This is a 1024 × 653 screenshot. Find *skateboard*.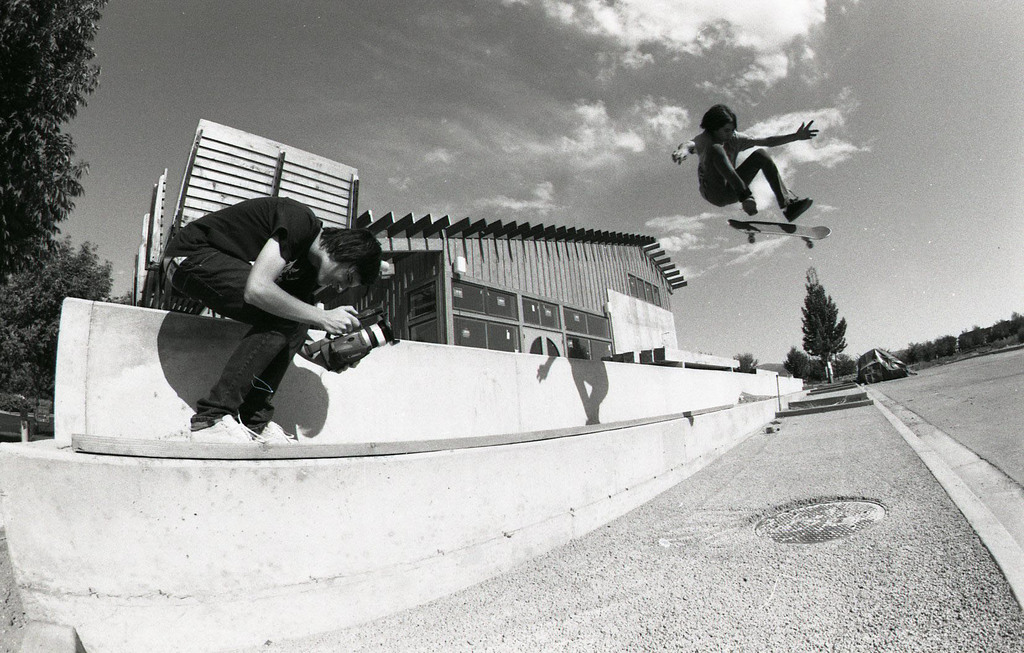
Bounding box: 724, 220, 829, 251.
